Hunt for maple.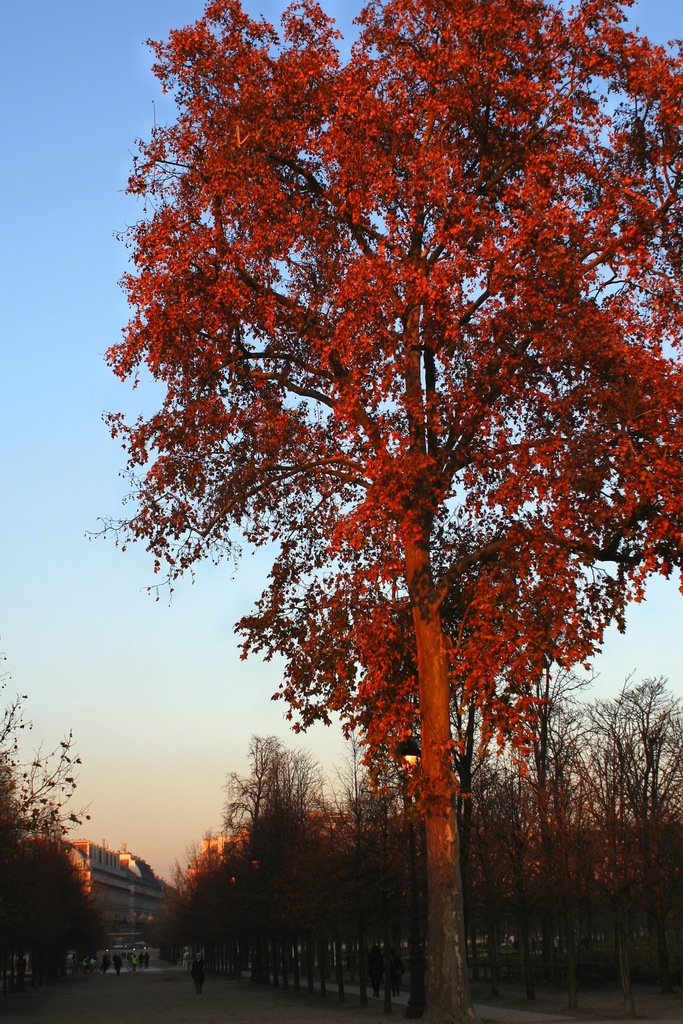
Hunted down at [502,666,575,1007].
